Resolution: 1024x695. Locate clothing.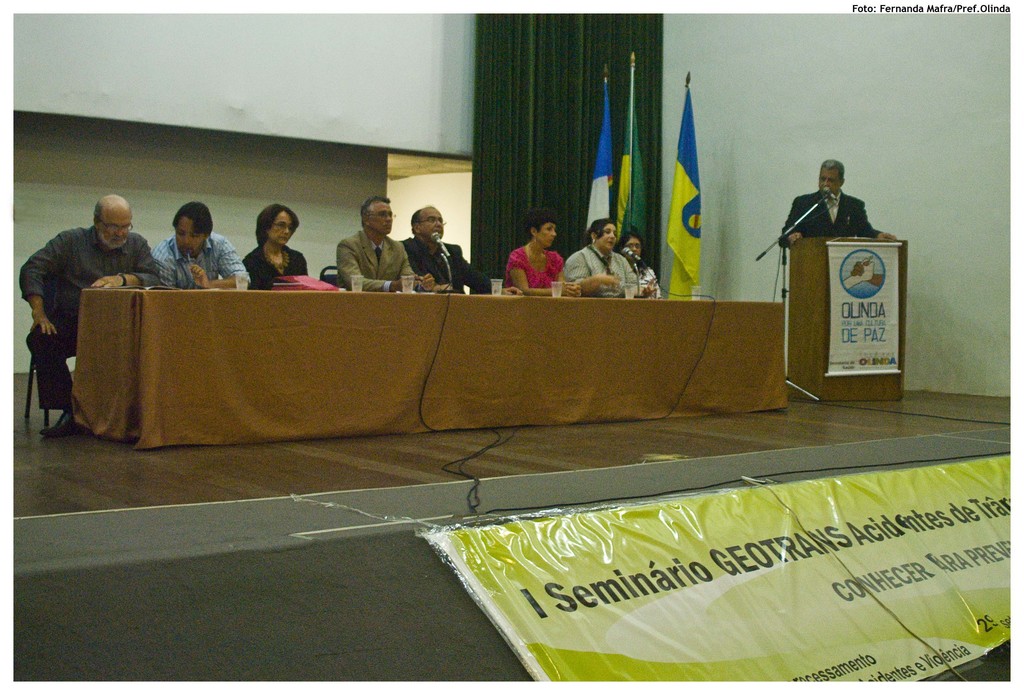
<region>504, 245, 562, 293</region>.
